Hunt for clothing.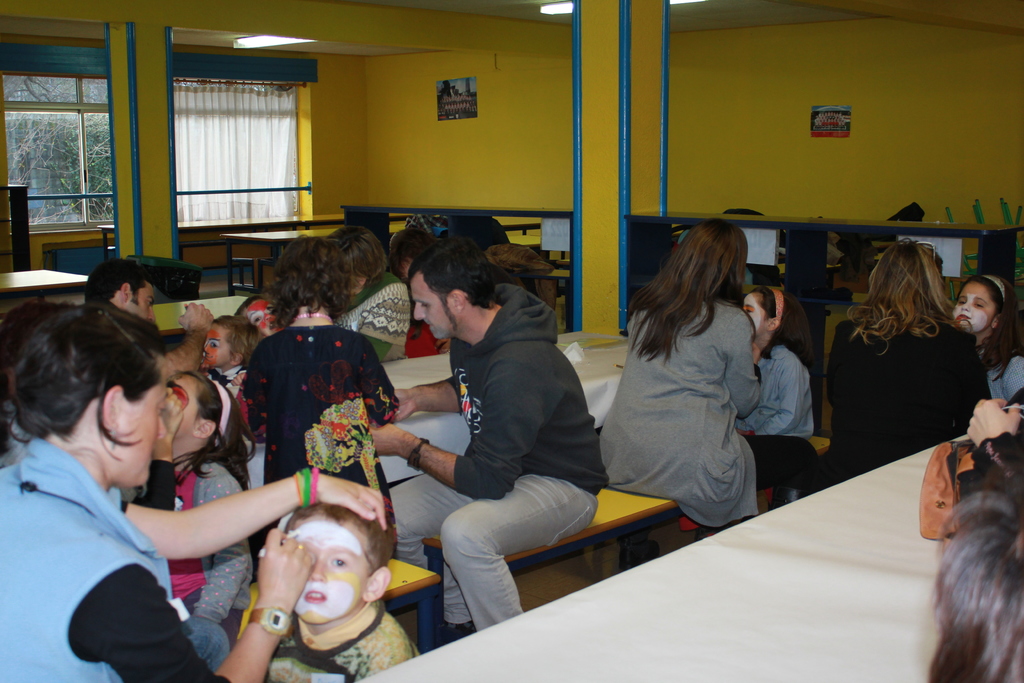
Hunted down at rect(403, 320, 445, 357).
